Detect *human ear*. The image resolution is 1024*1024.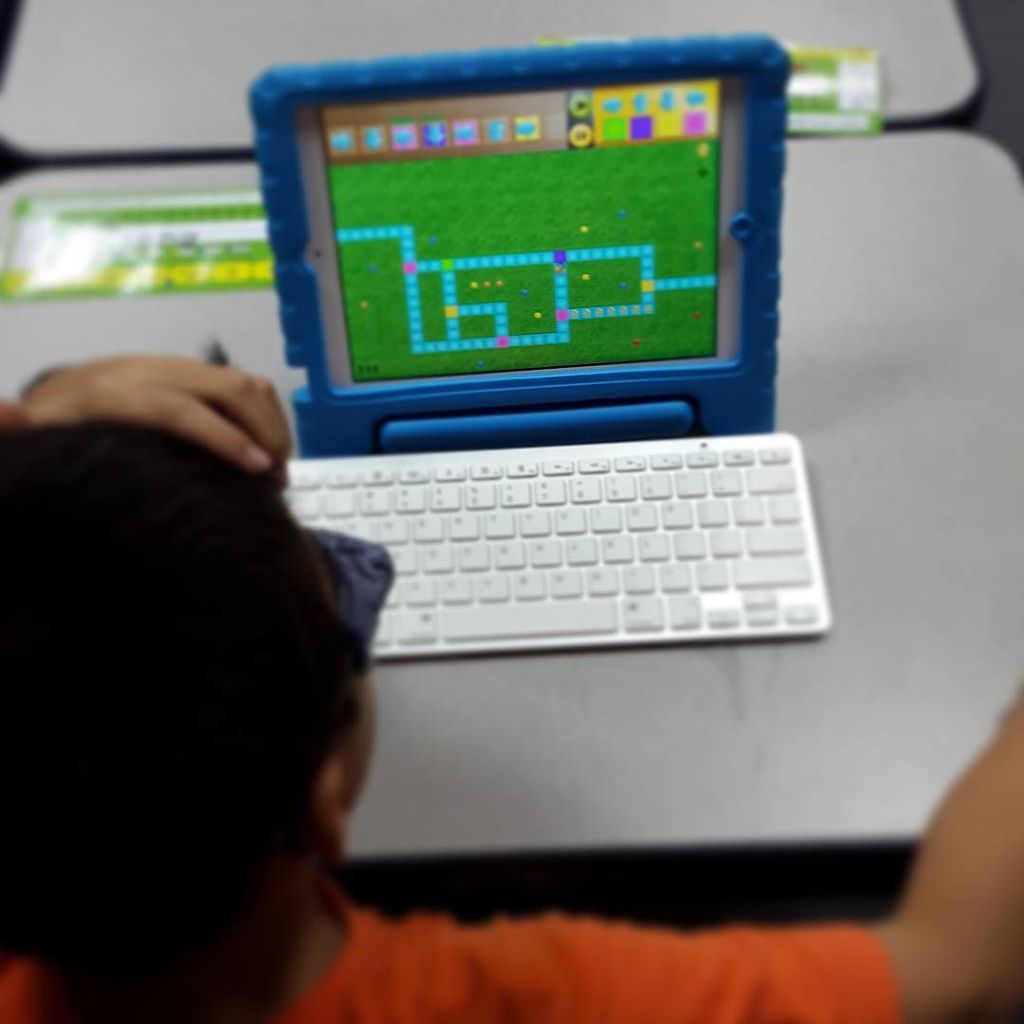
box(315, 763, 349, 864).
